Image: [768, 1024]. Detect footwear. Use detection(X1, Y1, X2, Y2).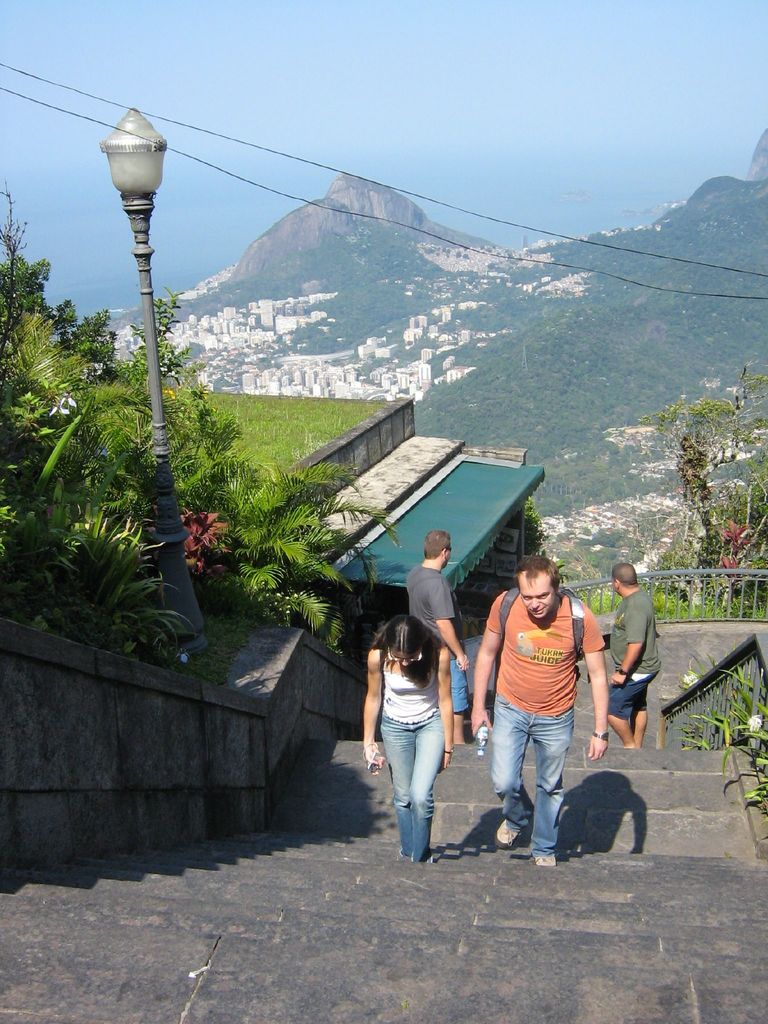
detection(495, 820, 524, 848).
